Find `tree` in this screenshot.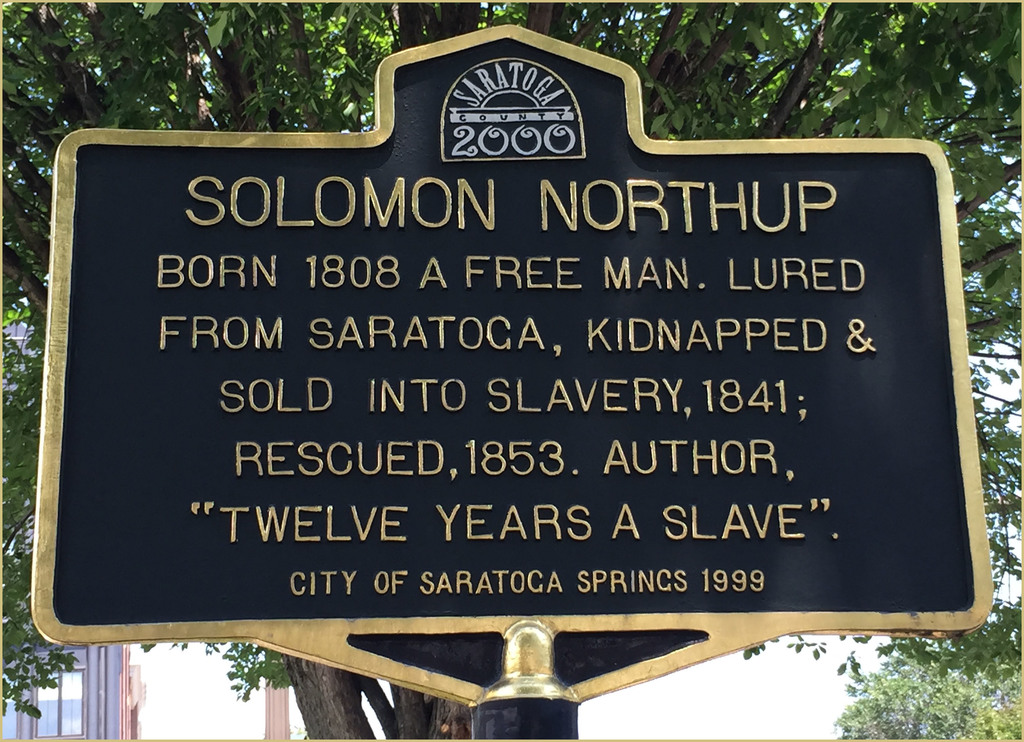
The bounding box for `tree` is 2:0:1022:741.
